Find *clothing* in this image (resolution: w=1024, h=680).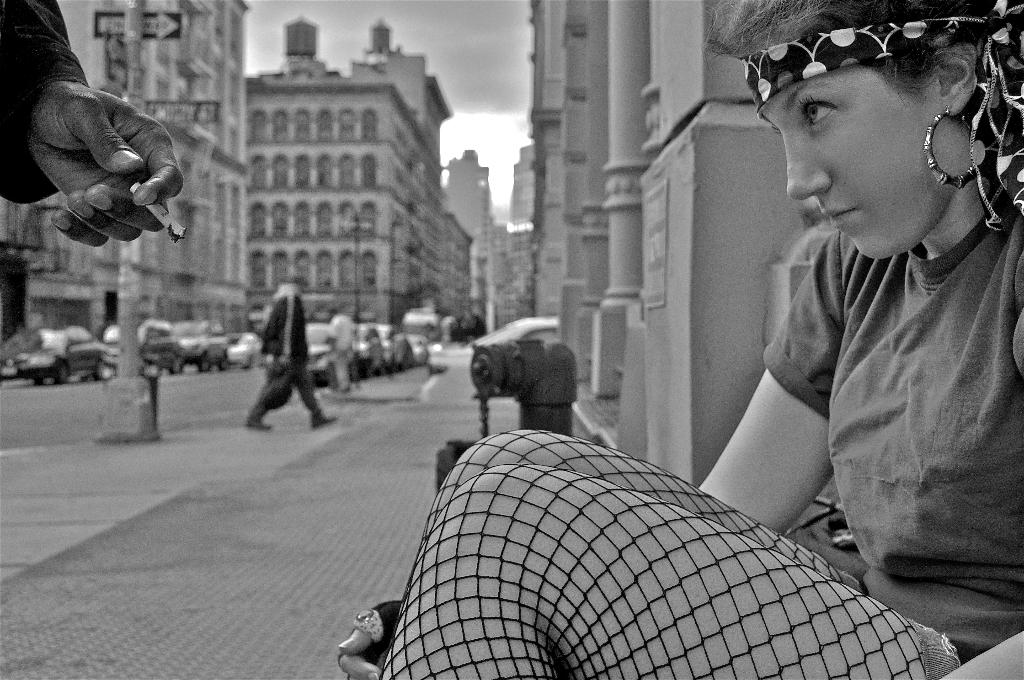
Rect(509, 102, 1000, 668).
